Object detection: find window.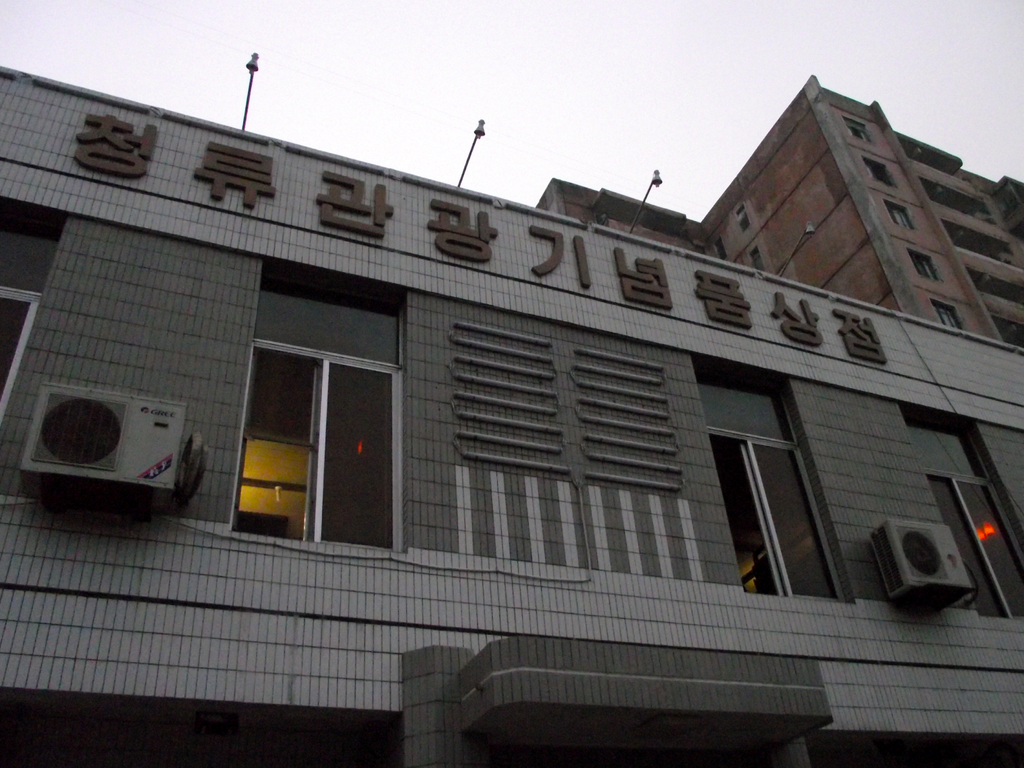
bbox(705, 424, 847, 604).
